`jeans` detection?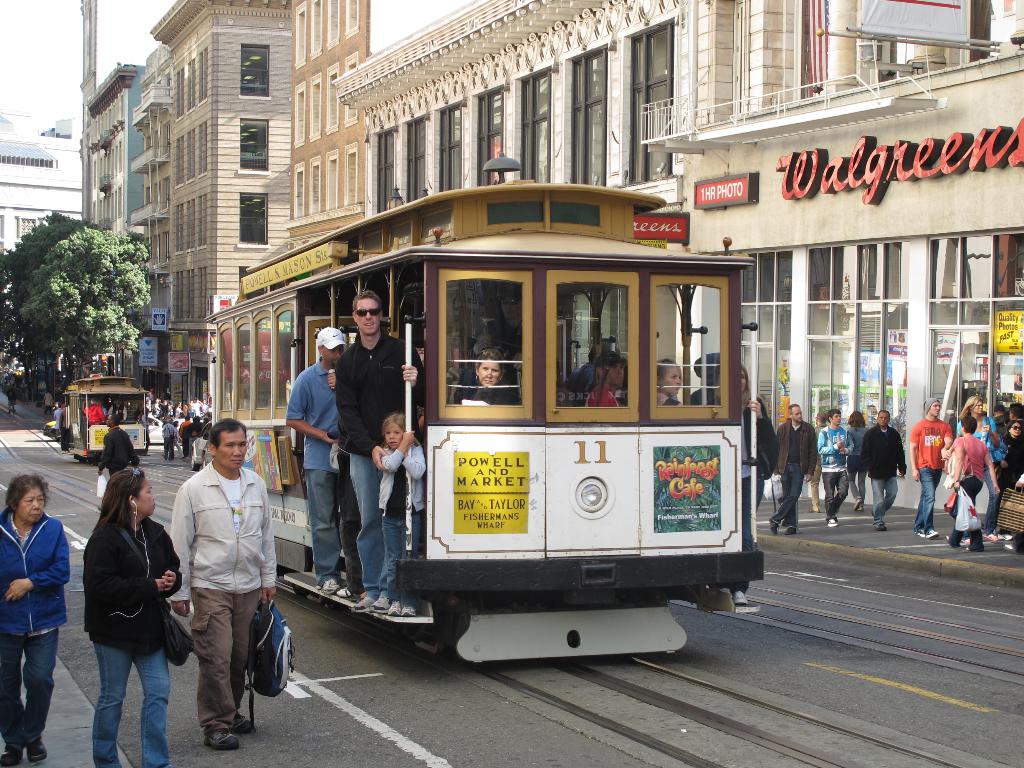
6,618,60,753
